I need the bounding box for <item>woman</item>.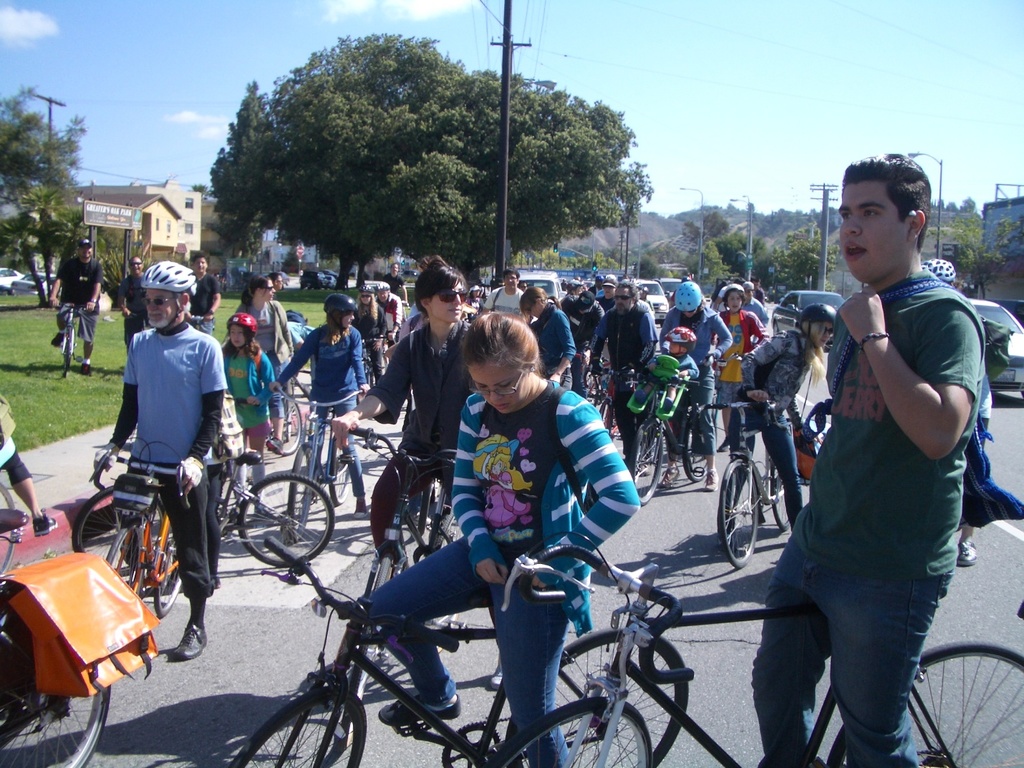
Here it is: detection(357, 316, 649, 767).
